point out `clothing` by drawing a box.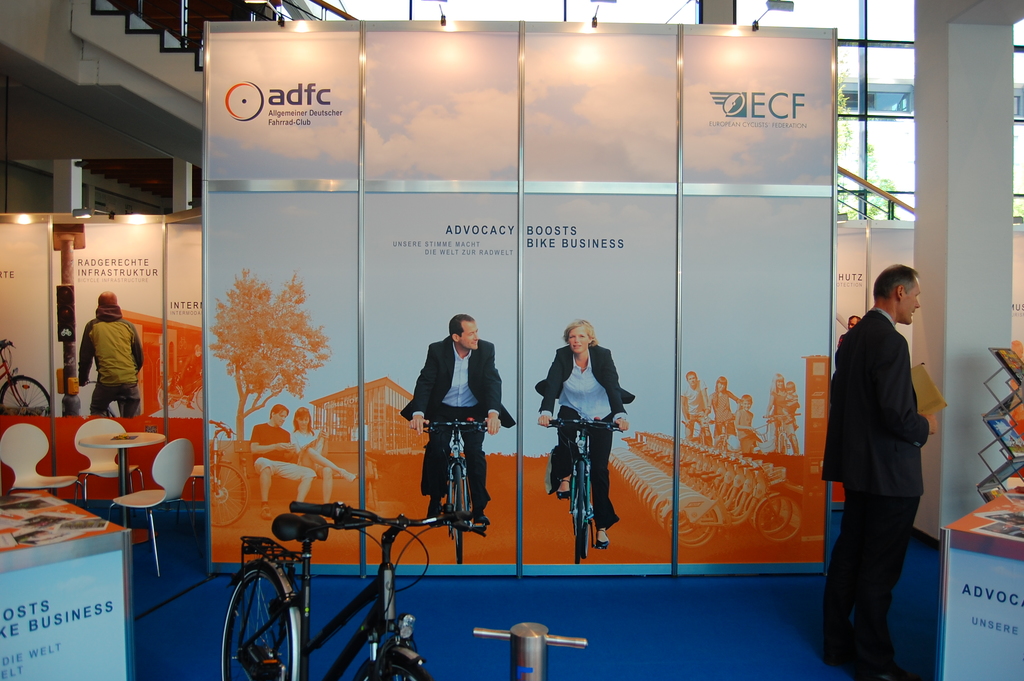
833/258/947/644.
